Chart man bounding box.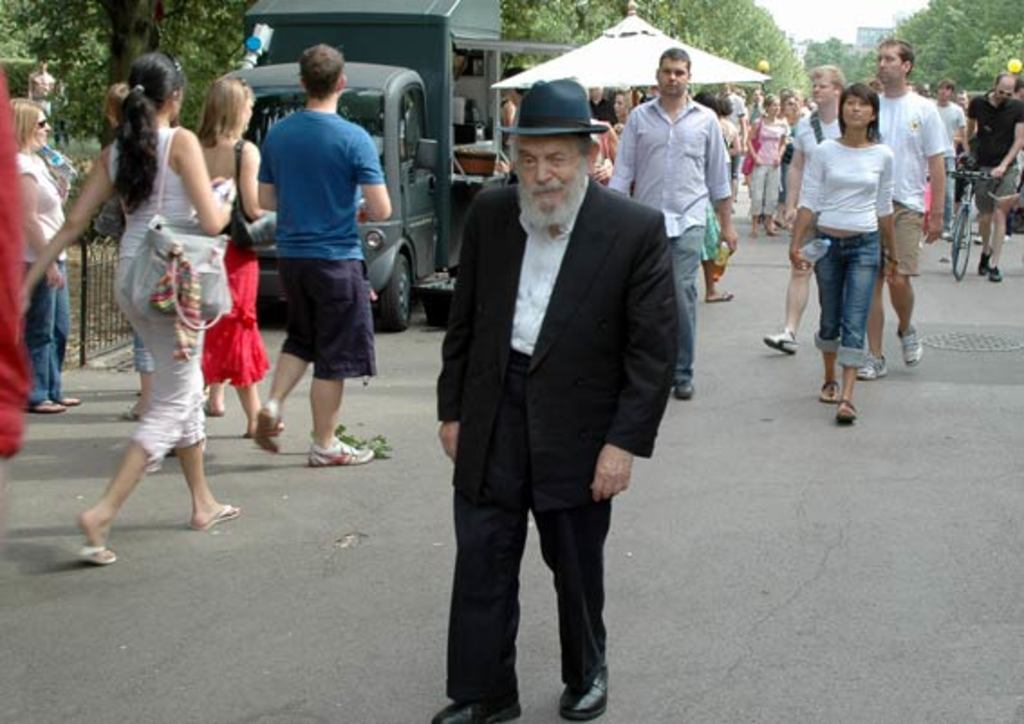
Charted: box=[417, 72, 684, 697].
